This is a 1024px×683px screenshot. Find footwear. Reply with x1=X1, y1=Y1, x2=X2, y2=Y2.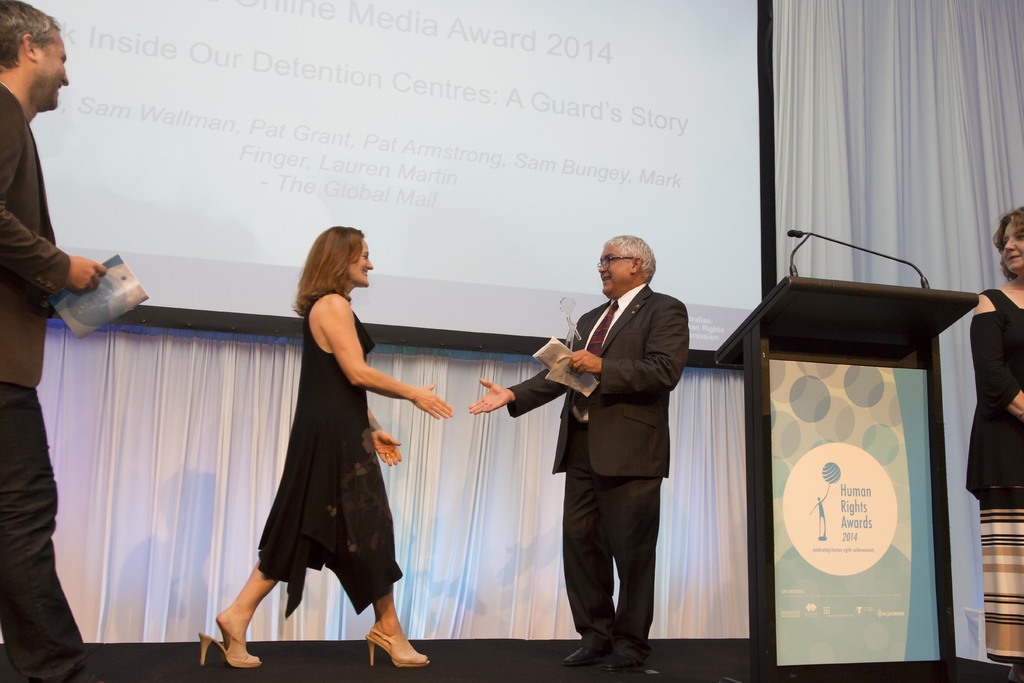
x1=360, y1=624, x2=432, y2=675.
